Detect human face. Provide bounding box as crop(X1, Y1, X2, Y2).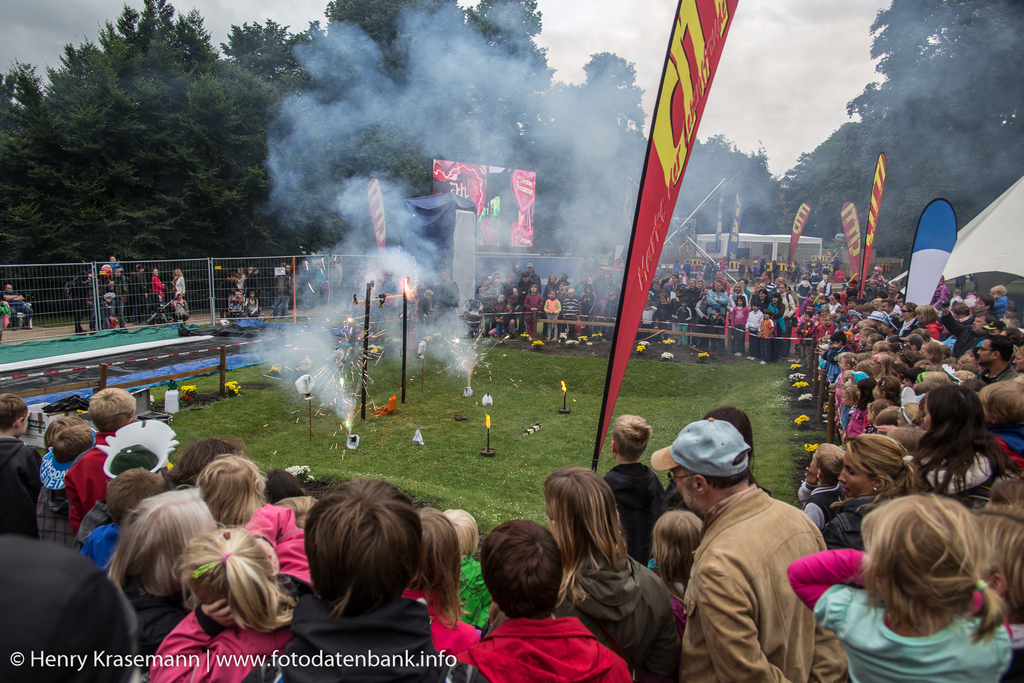
crop(976, 338, 991, 363).
